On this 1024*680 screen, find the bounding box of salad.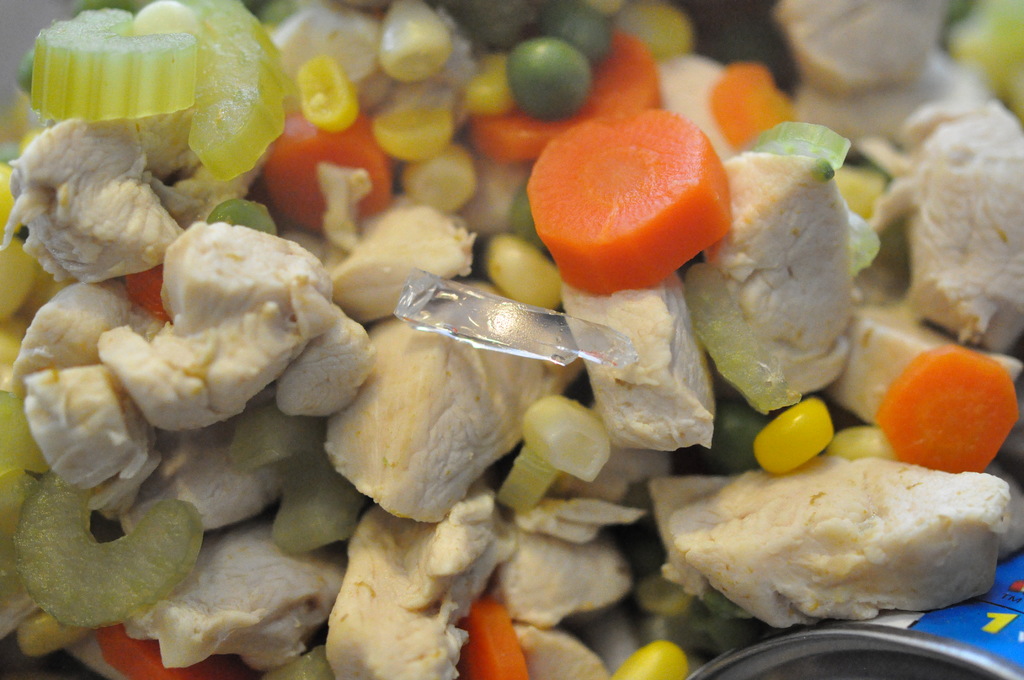
Bounding box: bbox=(4, 0, 1023, 679).
